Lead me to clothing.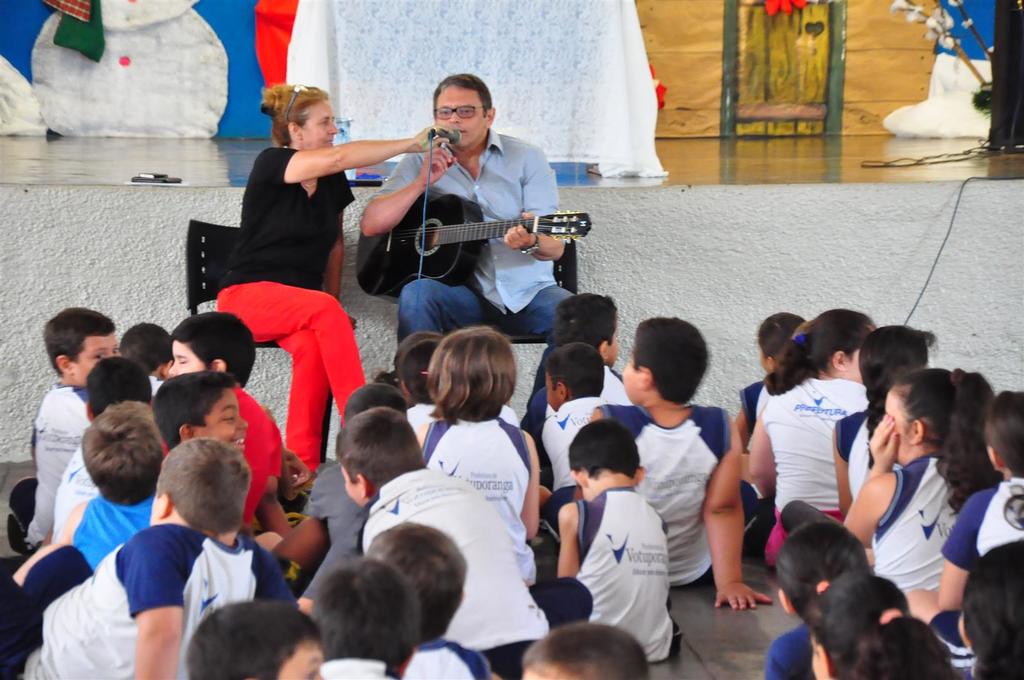
Lead to detection(768, 622, 814, 679).
